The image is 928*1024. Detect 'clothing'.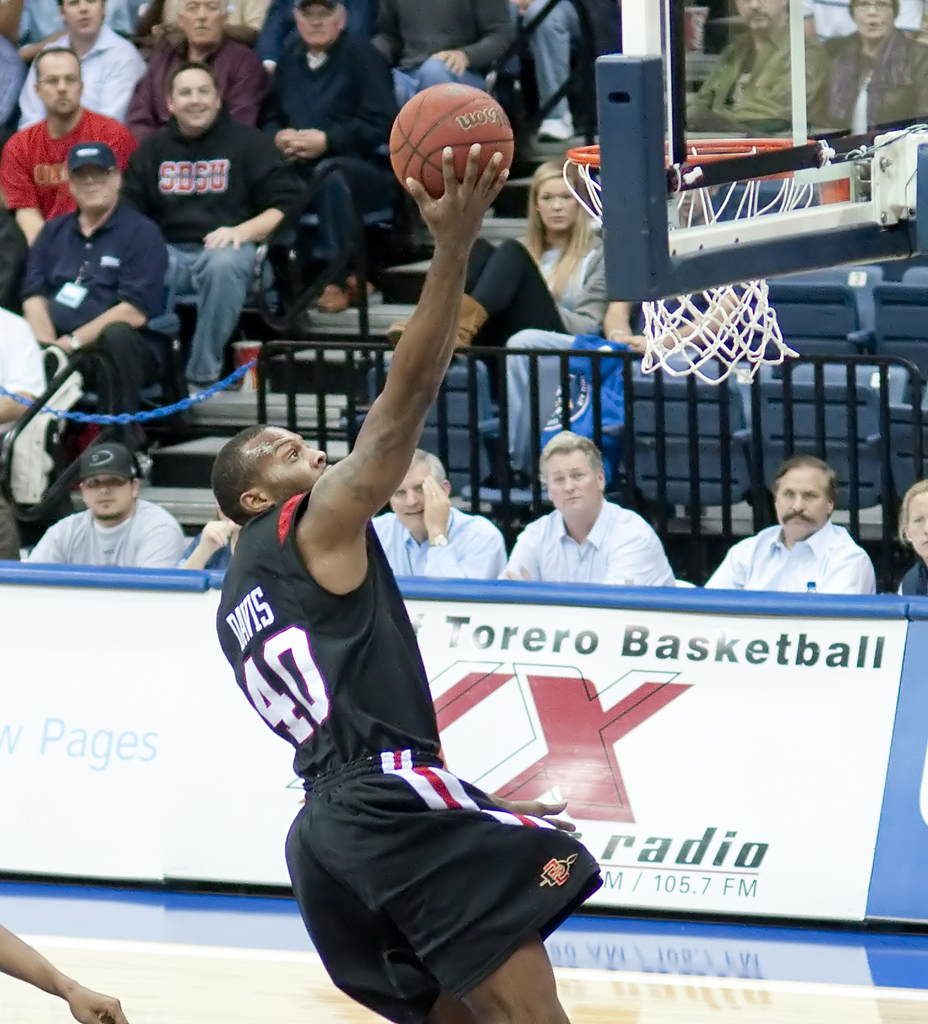
Detection: l=703, t=527, r=876, b=592.
